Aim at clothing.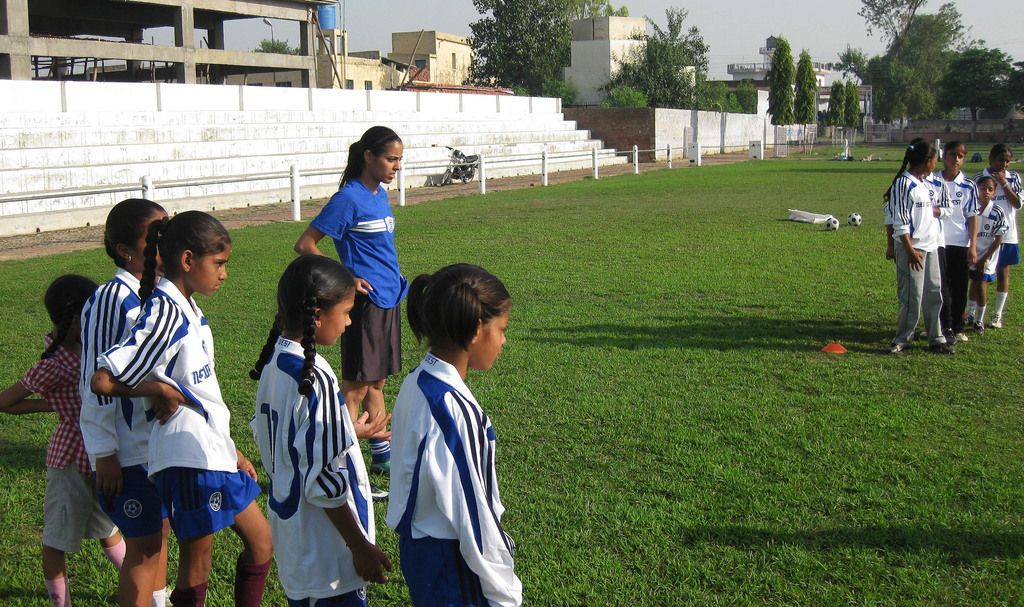
Aimed at [x1=15, y1=330, x2=126, y2=566].
